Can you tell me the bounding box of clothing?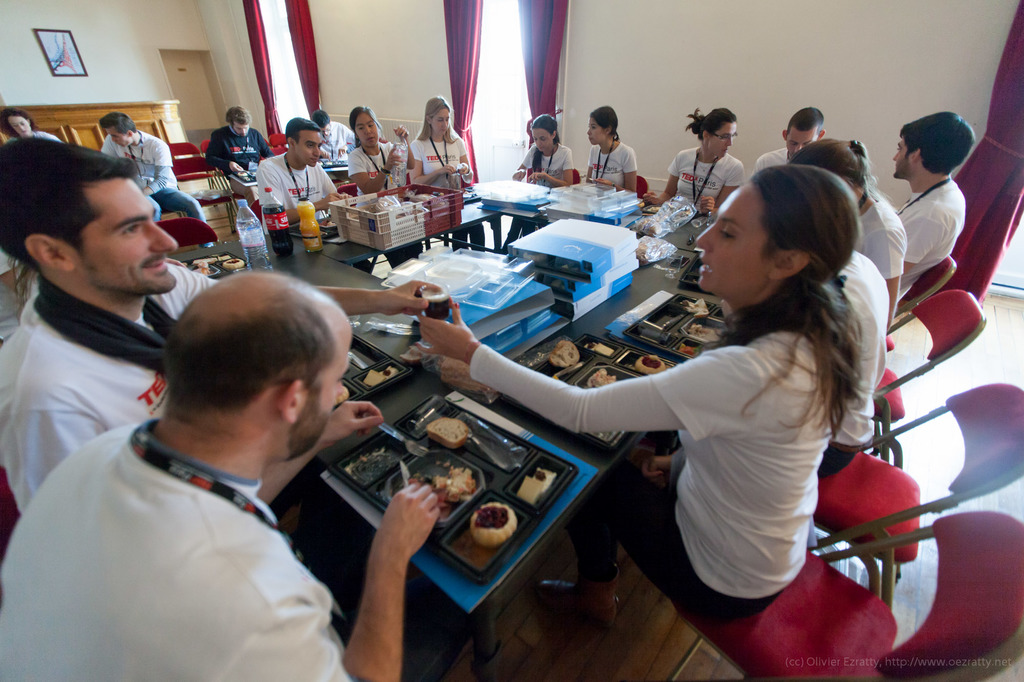
581/138/643/184.
